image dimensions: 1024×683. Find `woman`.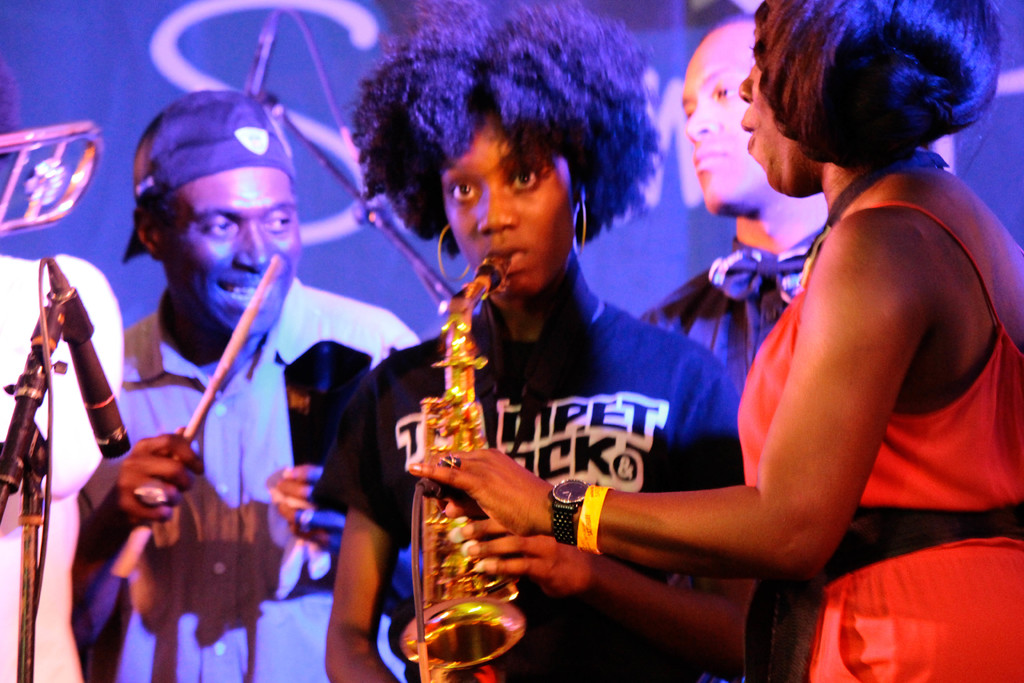
307/0/746/682.
